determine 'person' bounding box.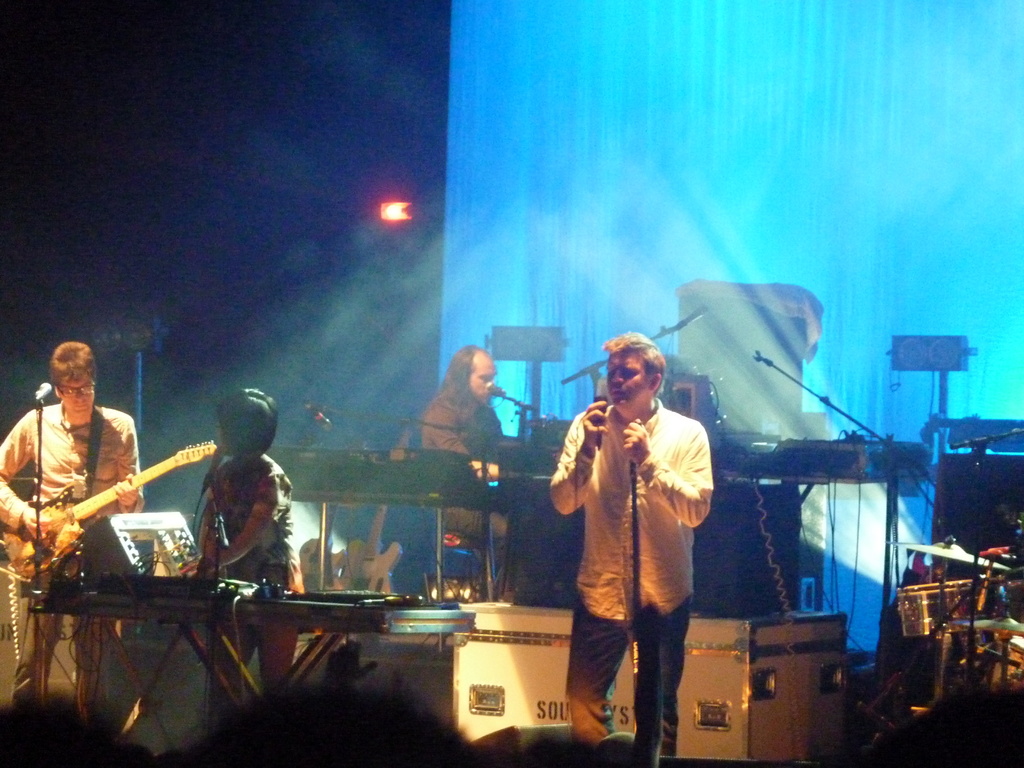
Determined: region(16, 342, 141, 637).
